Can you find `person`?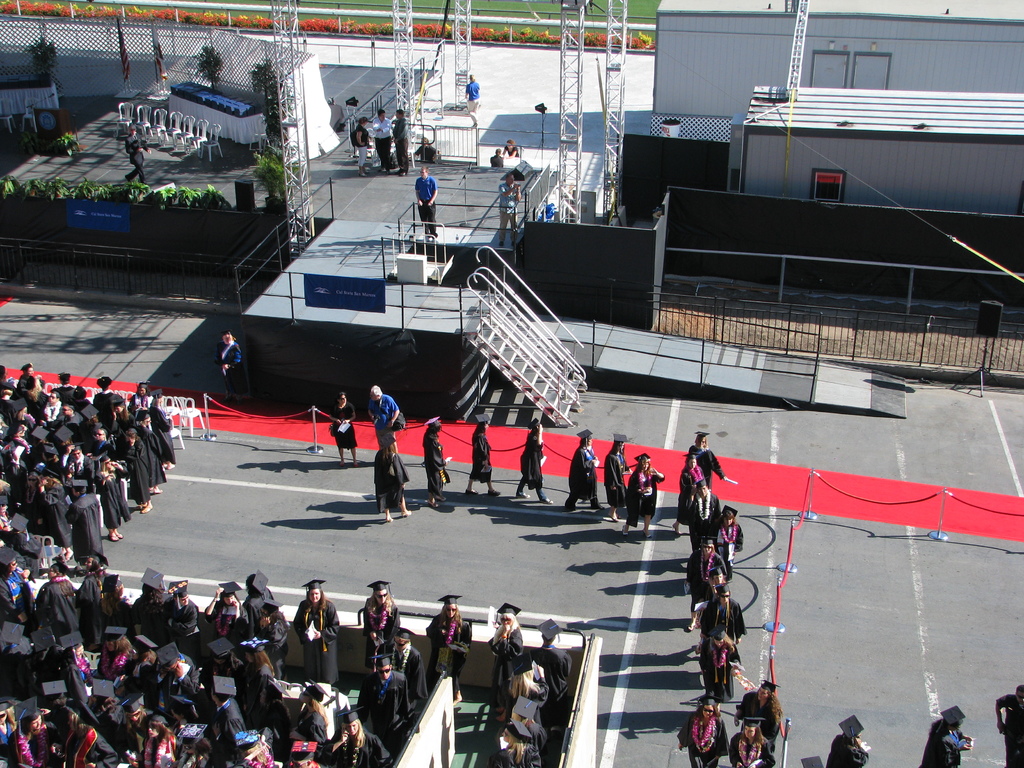
Yes, bounding box: 153,646,198,698.
